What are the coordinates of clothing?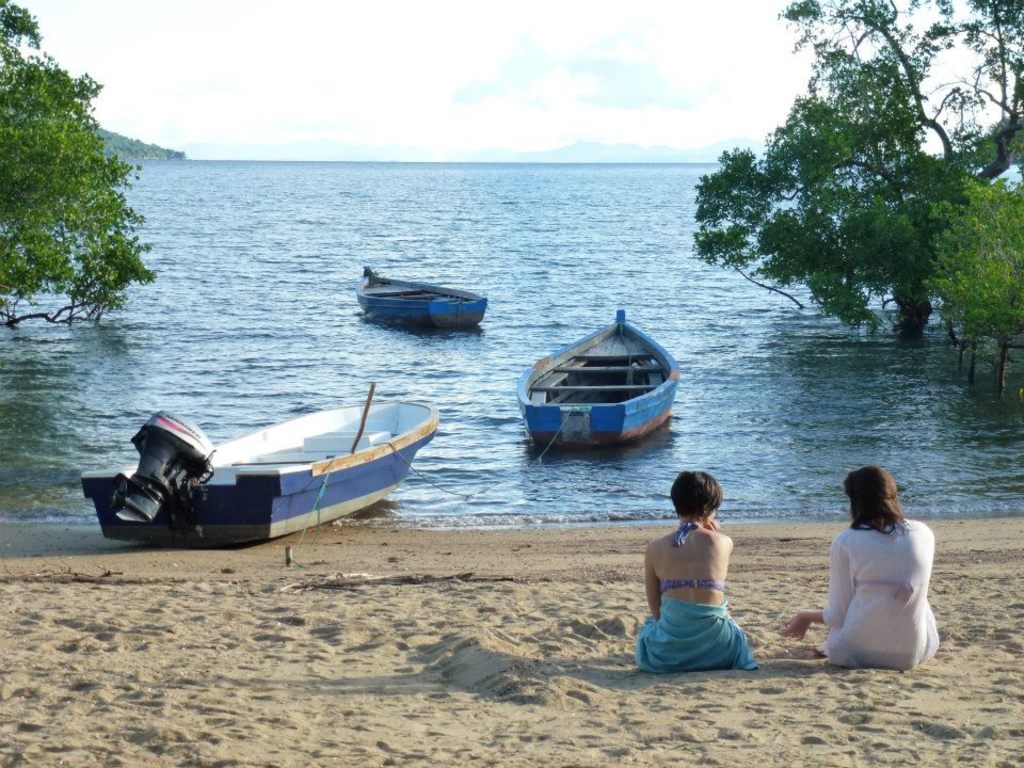
820 524 934 668.
